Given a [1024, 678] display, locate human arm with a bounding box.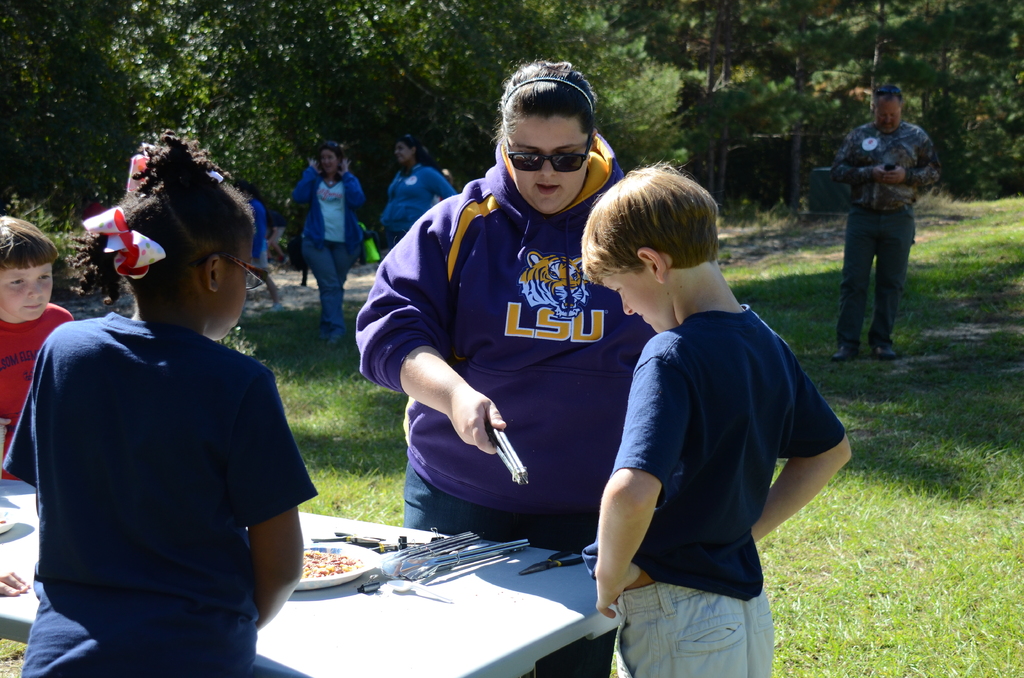
Located: region(586, 325, 678, 636).
